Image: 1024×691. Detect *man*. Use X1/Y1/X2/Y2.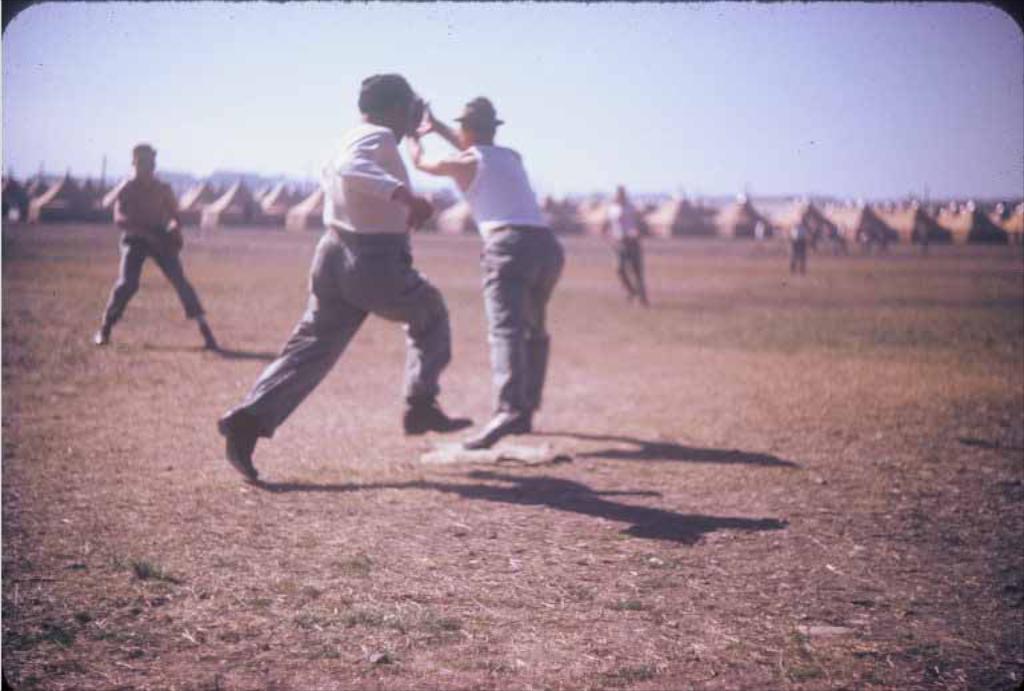
599/183/656/309.
